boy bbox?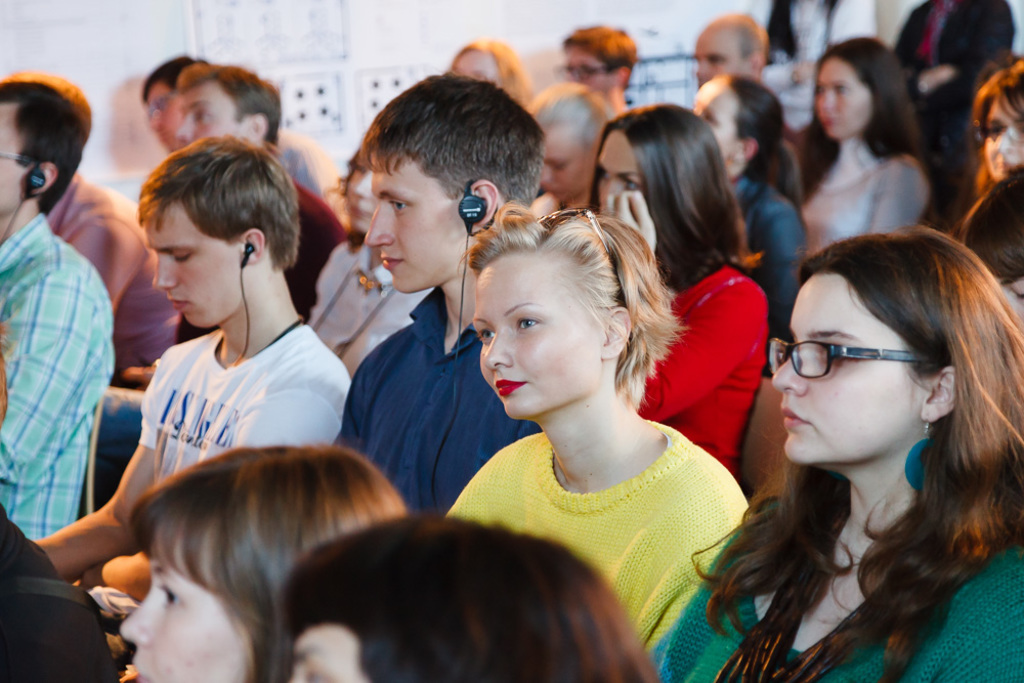
box=[70, 138, 355, 529]
